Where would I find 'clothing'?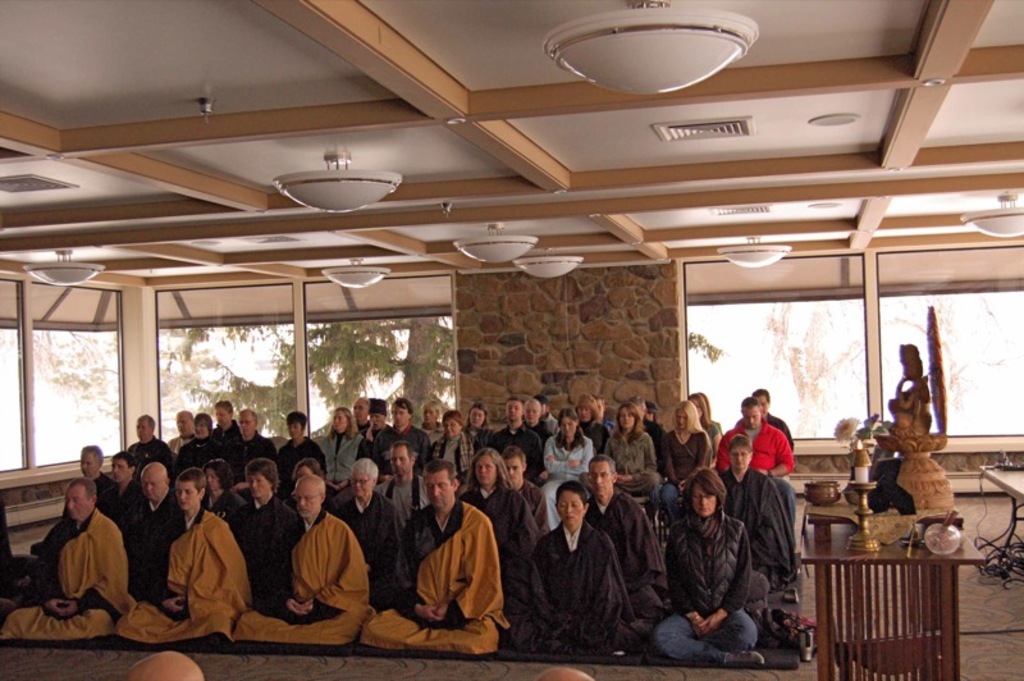
At rect(389, 486, 508, 653).
